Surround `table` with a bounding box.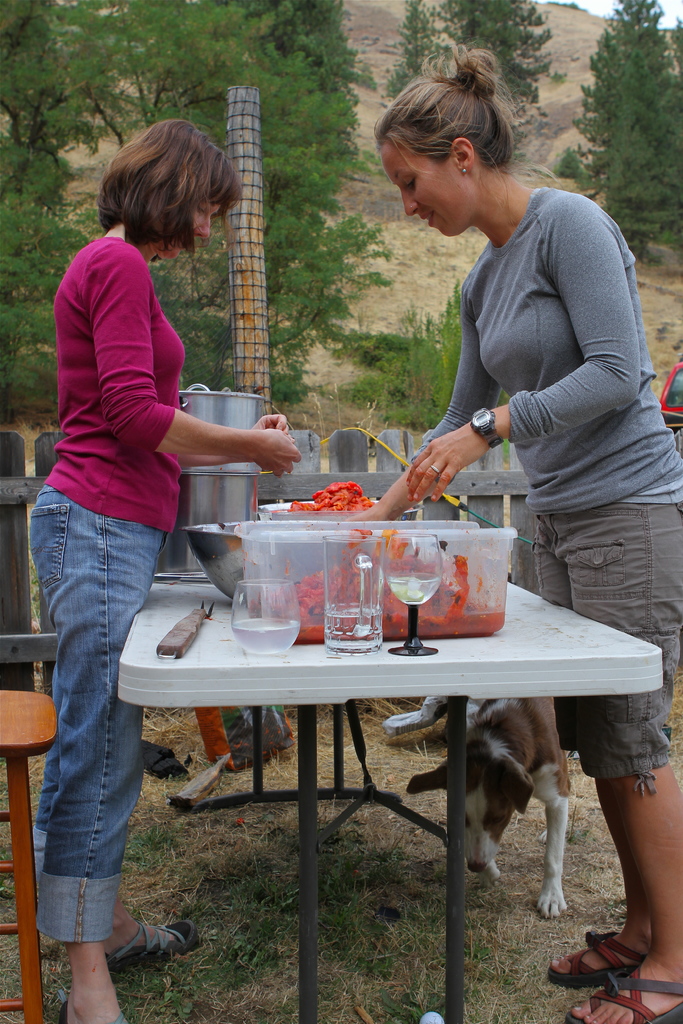
(x1=120, y1=525, x2=618, y2=957).
